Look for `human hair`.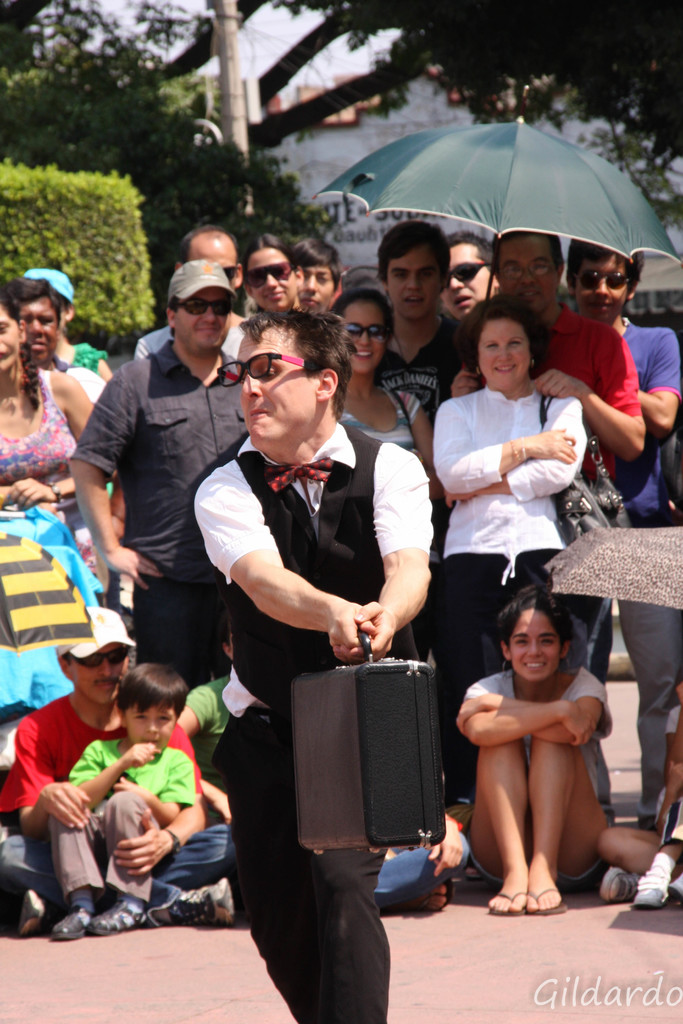
Found: BBox(374, 222, 451, 289).
